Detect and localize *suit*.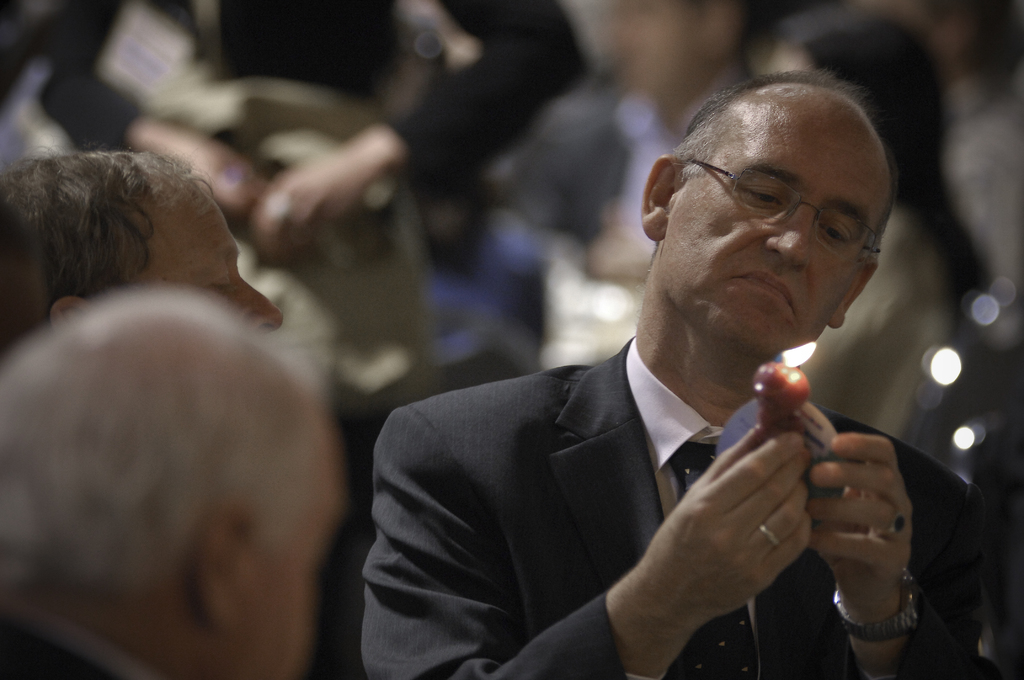
Localized at rect(370, 295, 936, 665).
